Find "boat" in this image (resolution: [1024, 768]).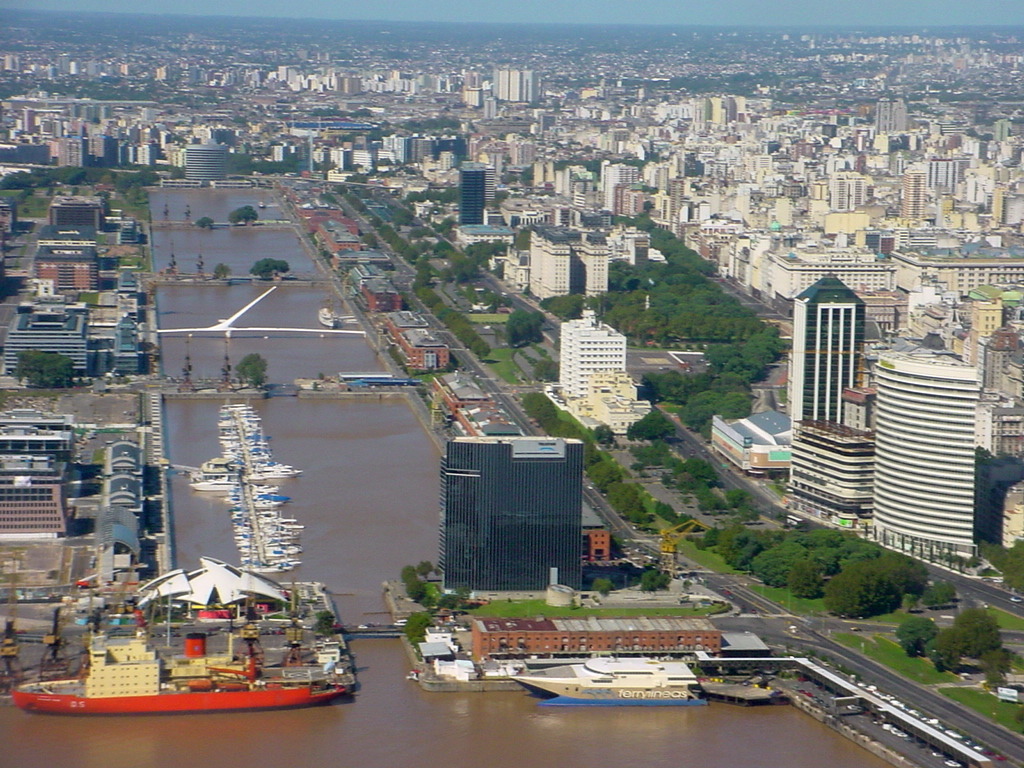
<bbox>30, 607, 388, 731</bbox>.
